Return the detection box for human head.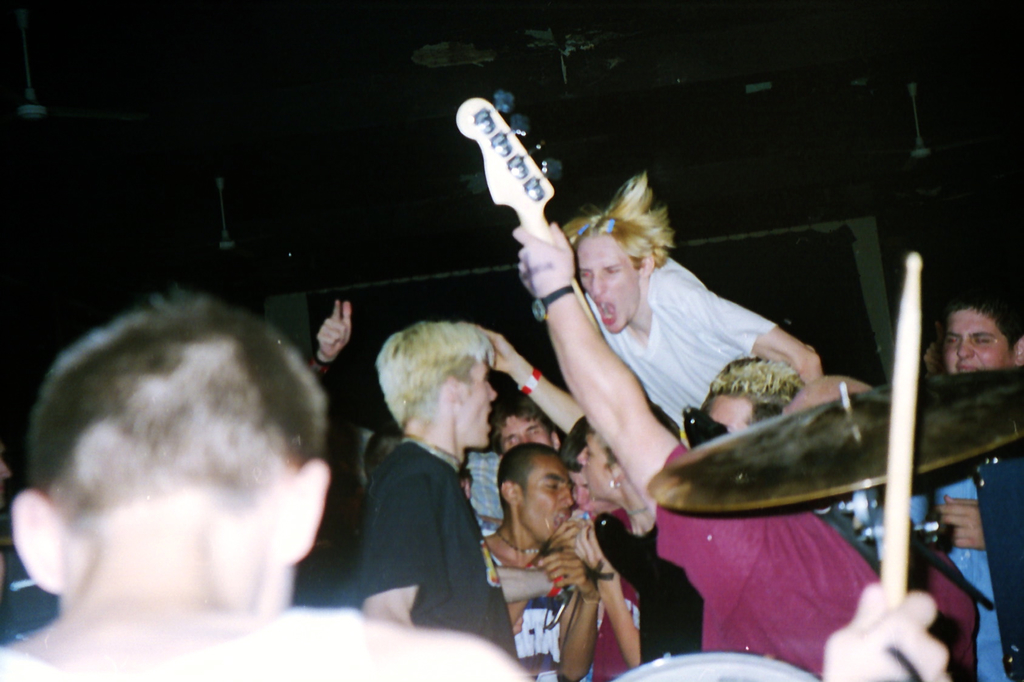
Rect(689, 356, 799, 452).
